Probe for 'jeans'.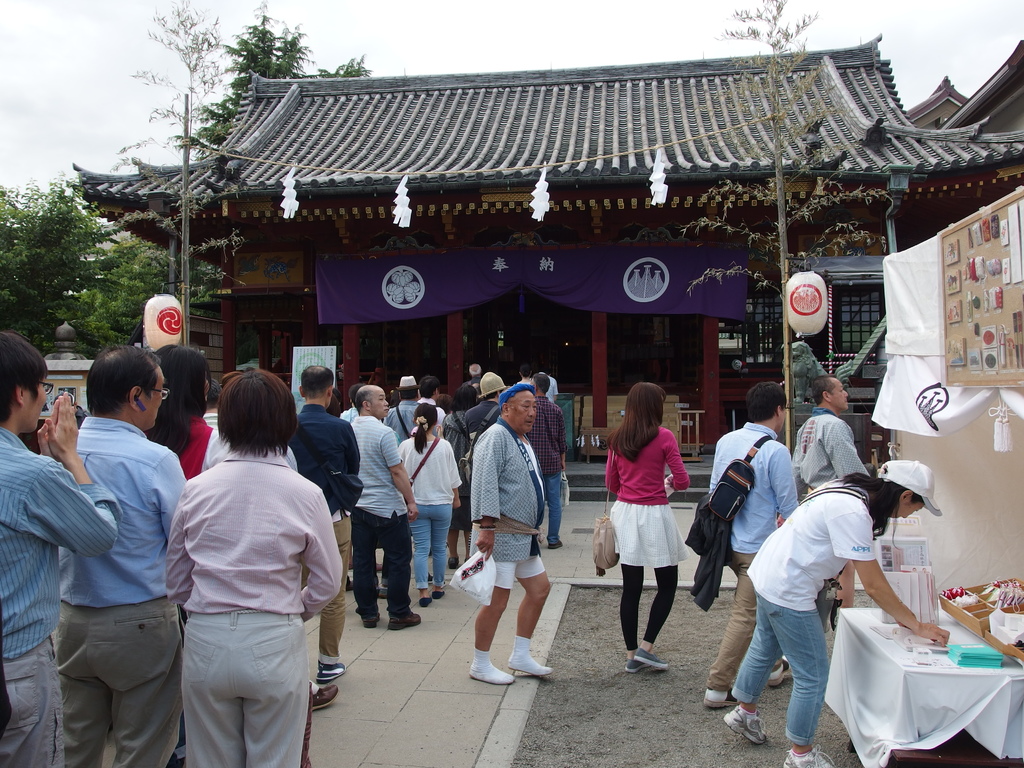
Probe result: [x1=296, y1=518, x2=353, y2=663].
